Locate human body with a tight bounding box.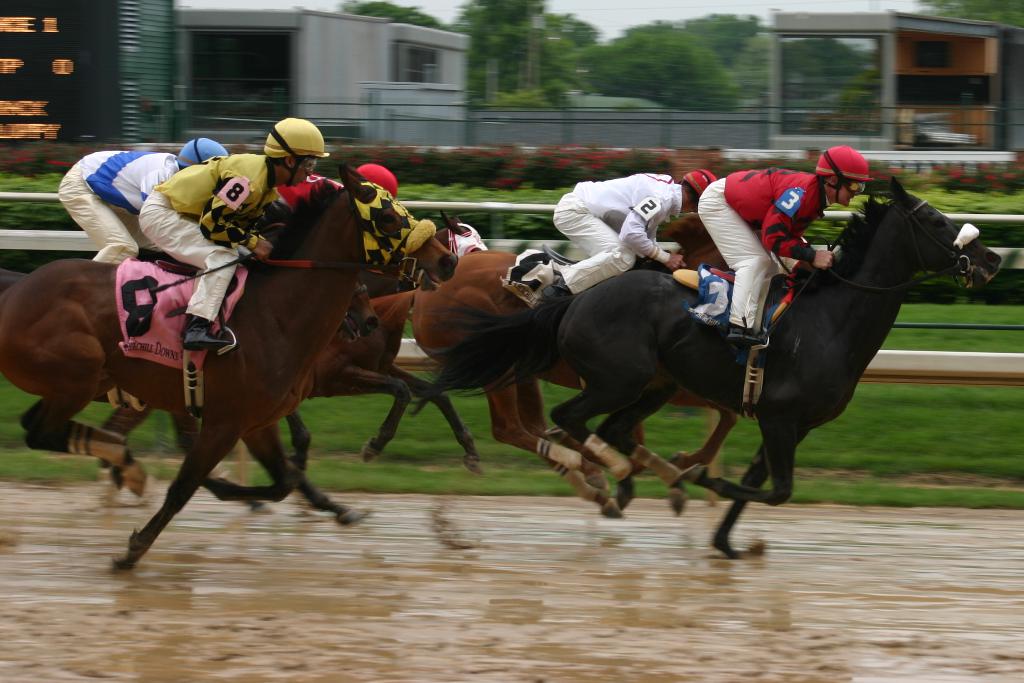
x1=127, y1=109, x2=329, y2=339.
